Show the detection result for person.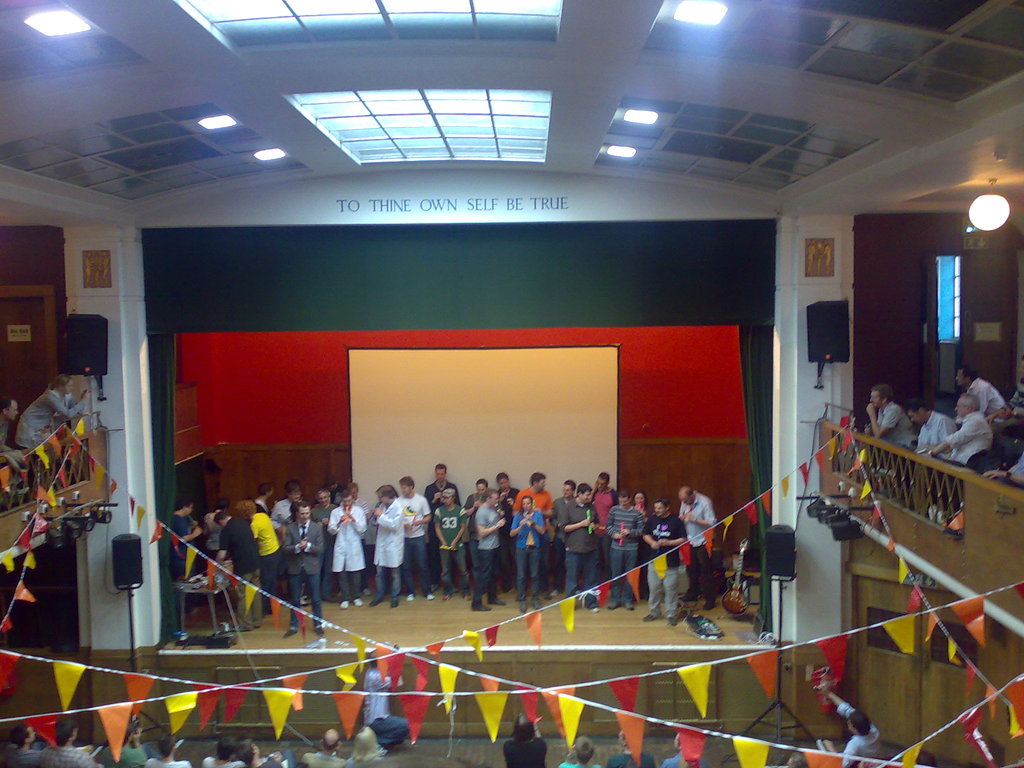
(931,388,991,477).
